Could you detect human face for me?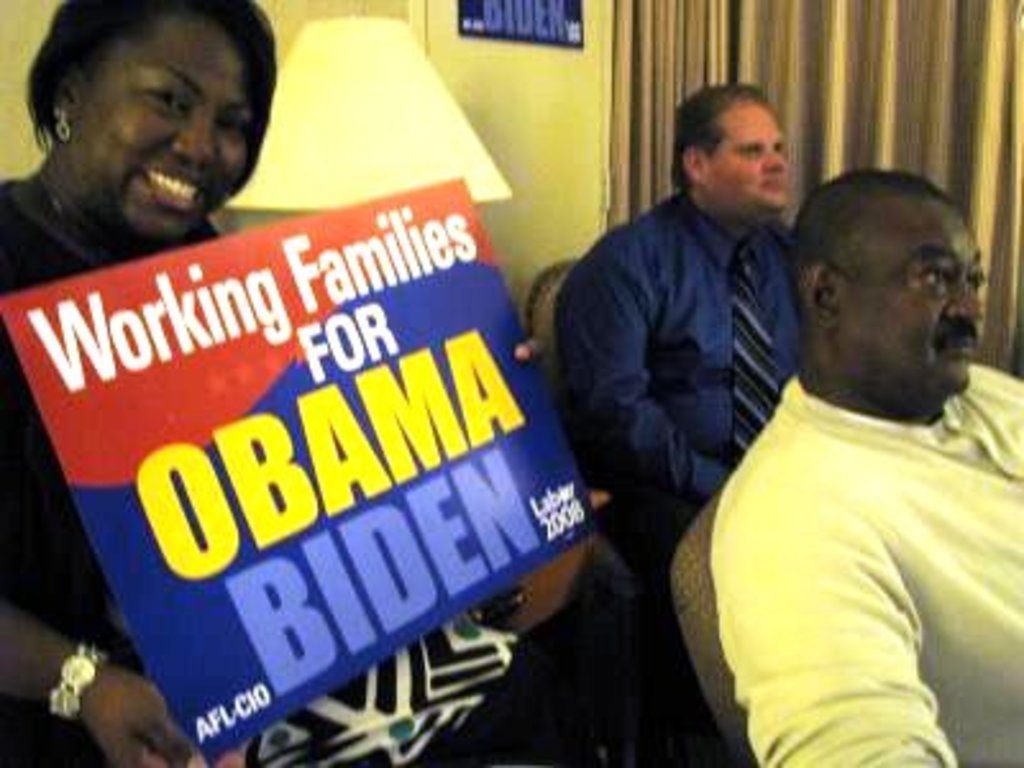
Detection result: left=72, top=13, right=253, bottom=241.
